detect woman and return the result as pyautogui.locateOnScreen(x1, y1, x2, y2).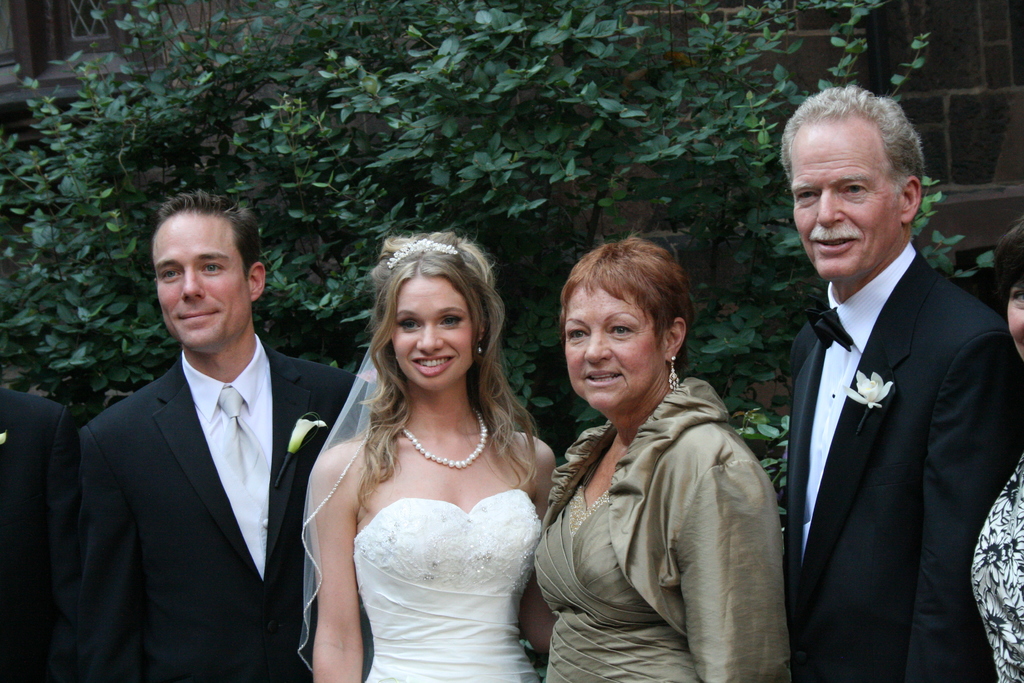
pyautogui.locateOnScreen(972, 229, 1023, 682).
